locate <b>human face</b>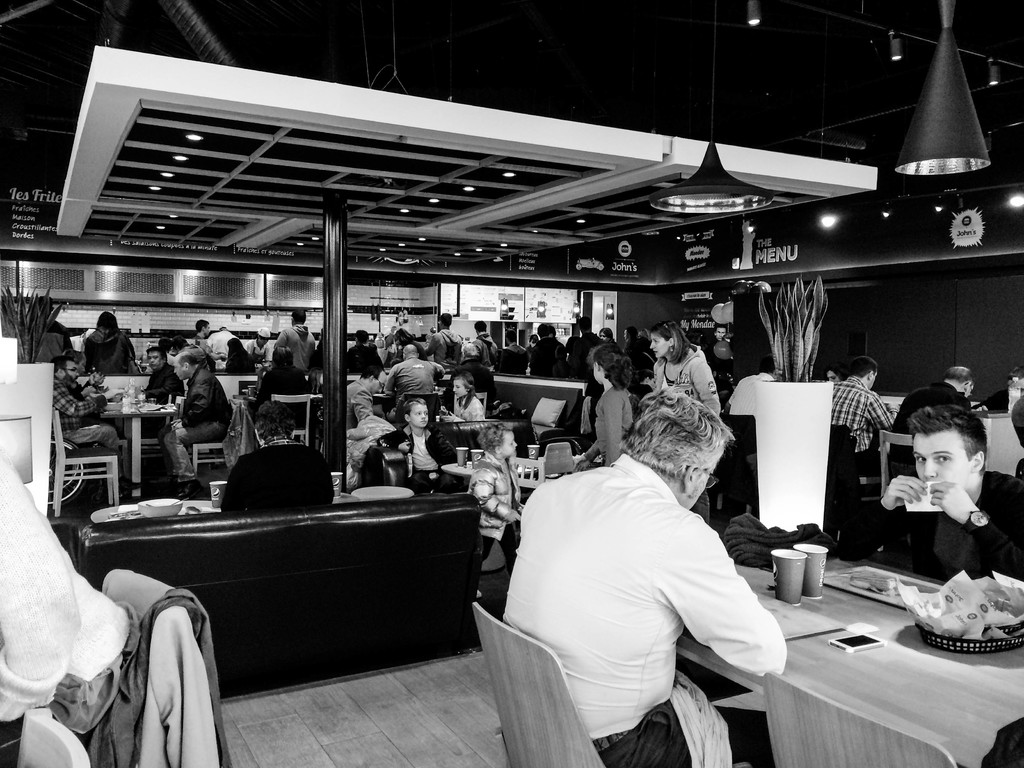
<bbox>149, 352, 159, 373</bbox>
